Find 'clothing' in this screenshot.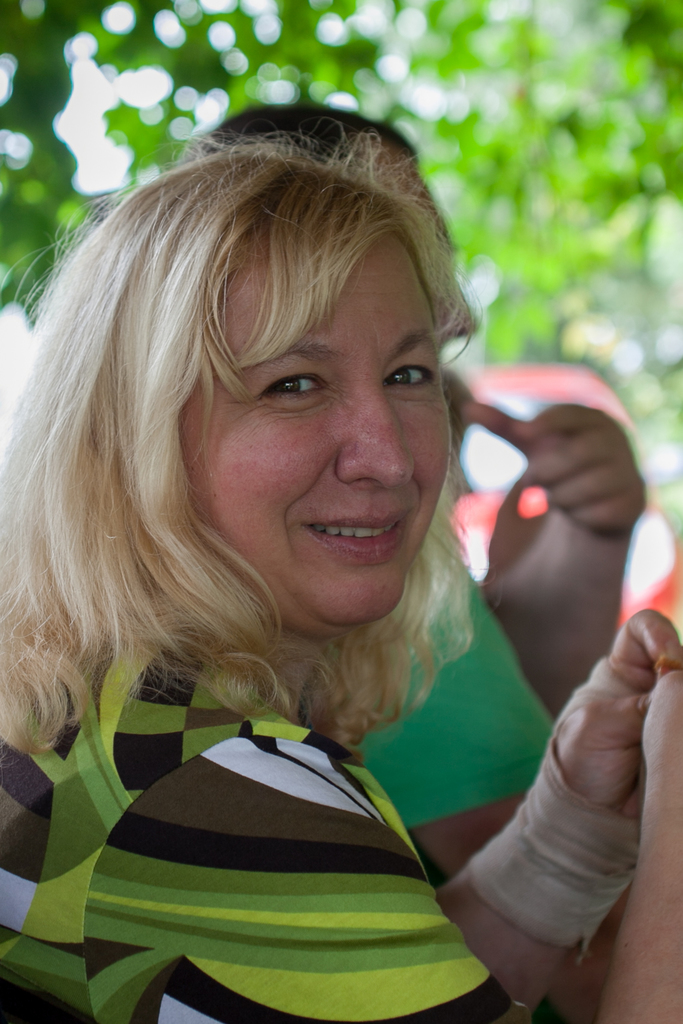
The bounding box for 'clothing' is 354 559 560 839.
